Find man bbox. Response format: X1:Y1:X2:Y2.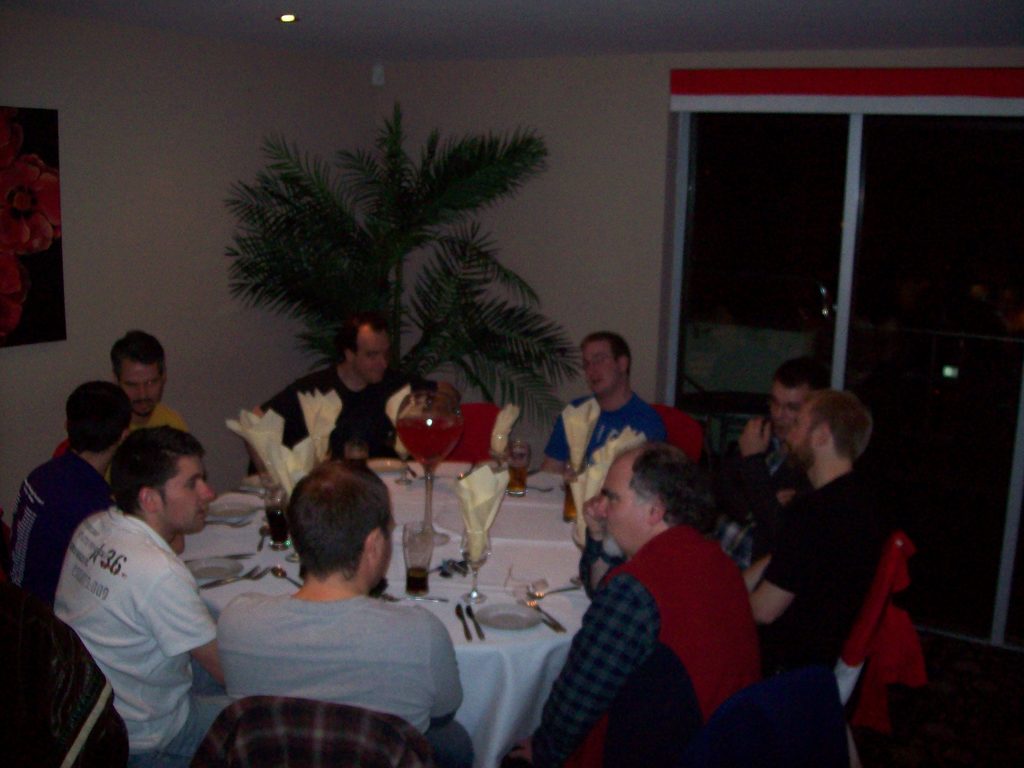
52:422:233:754.
